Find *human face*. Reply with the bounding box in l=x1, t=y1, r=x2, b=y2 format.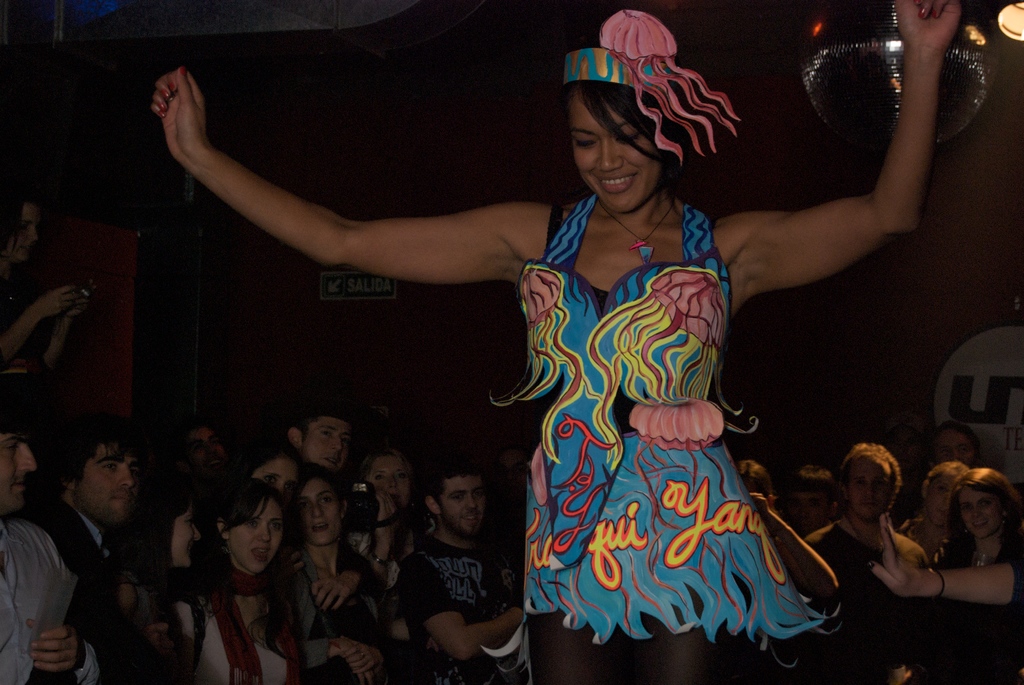
l=573, t=102, r=655, b=207.
